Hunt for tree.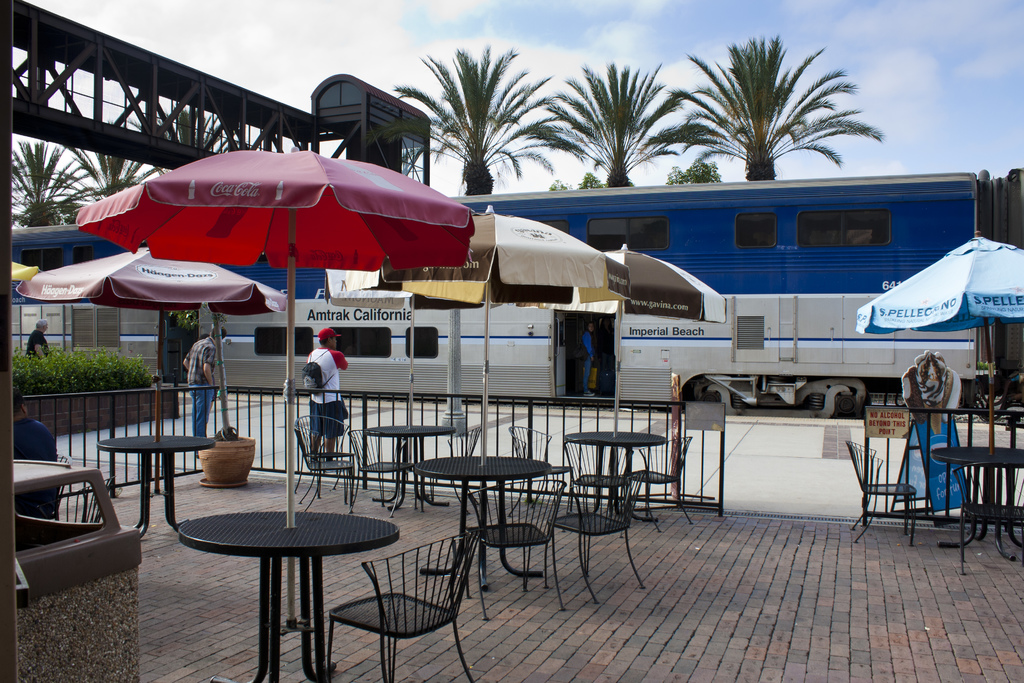
Hunted down at 52,151,163,210.
